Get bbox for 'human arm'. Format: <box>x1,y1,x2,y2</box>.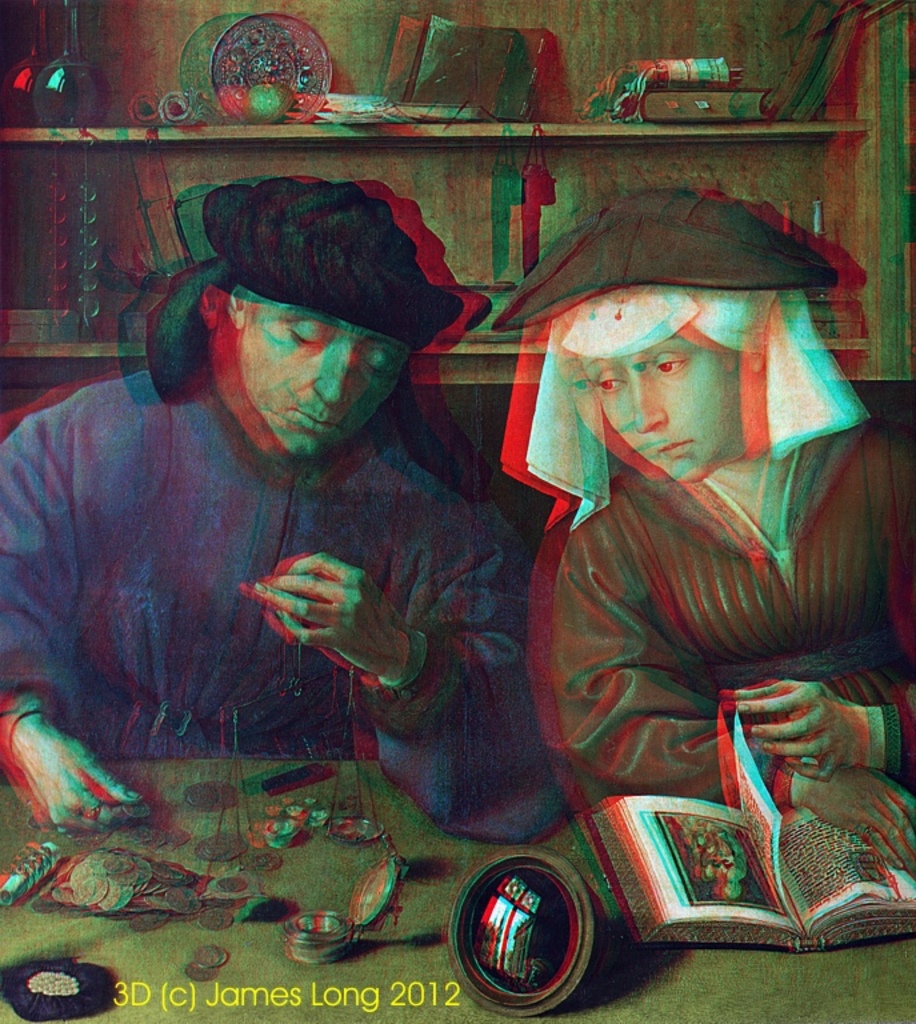
<box>533,487,773,804</box>.
